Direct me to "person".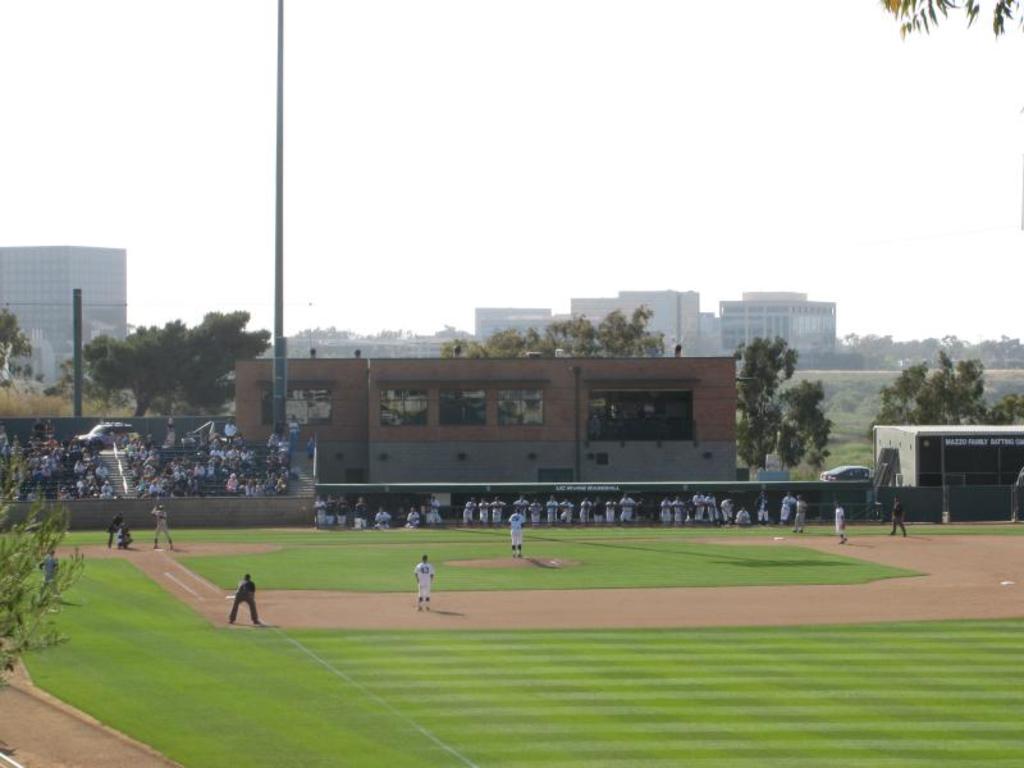
Direction: 119, 525, 138, 550.
